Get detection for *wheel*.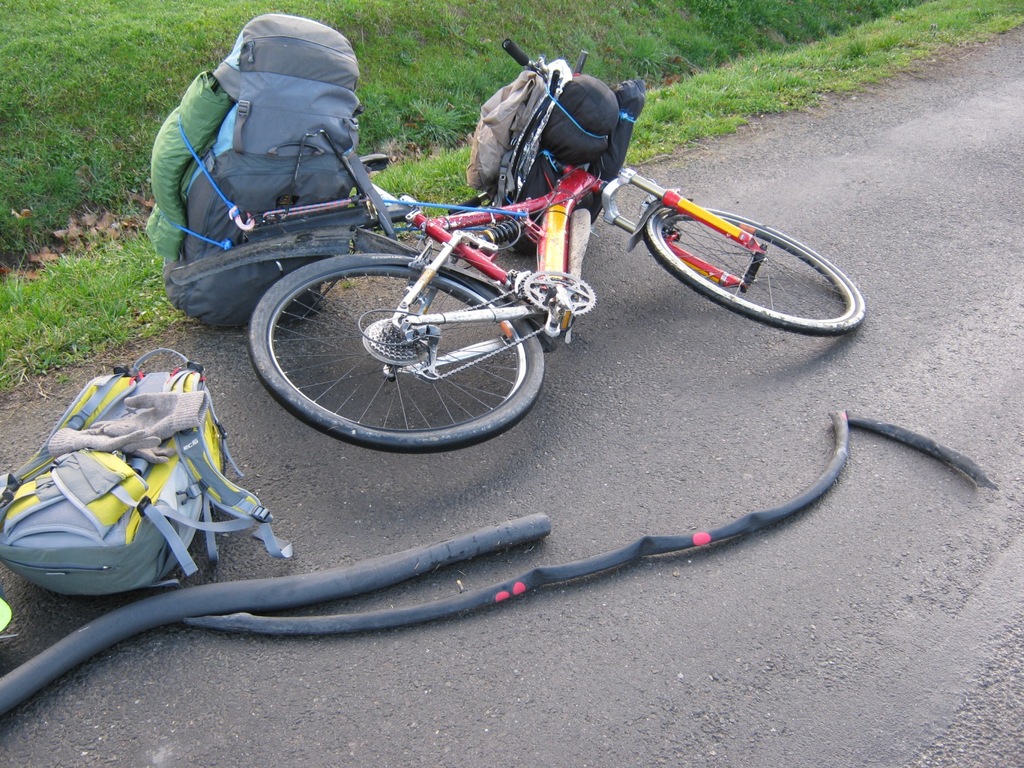
Detection: l=245, t=247, r=549, b=458.
